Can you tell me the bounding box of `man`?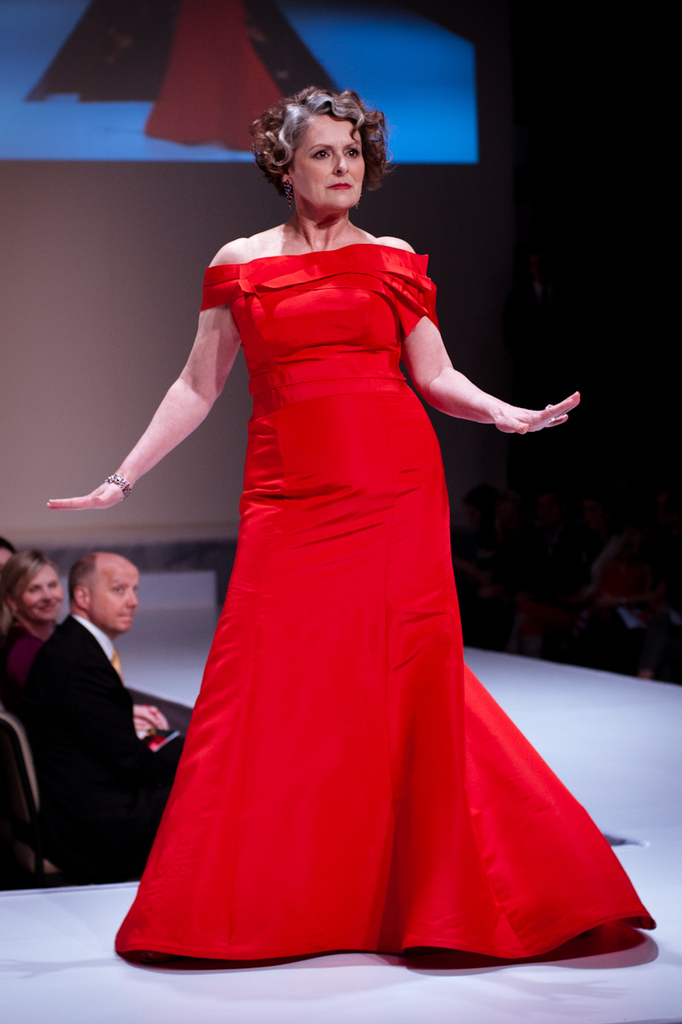
box(13, 554, 226, 897).
